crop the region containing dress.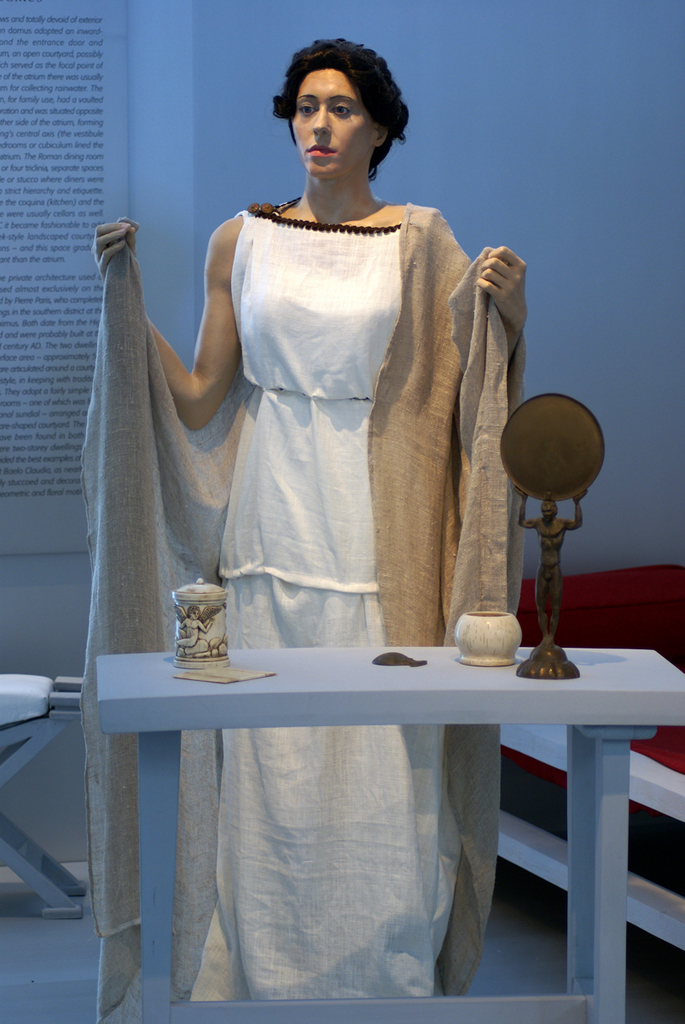
Crop region: region(171, 203, 467, 1002).
